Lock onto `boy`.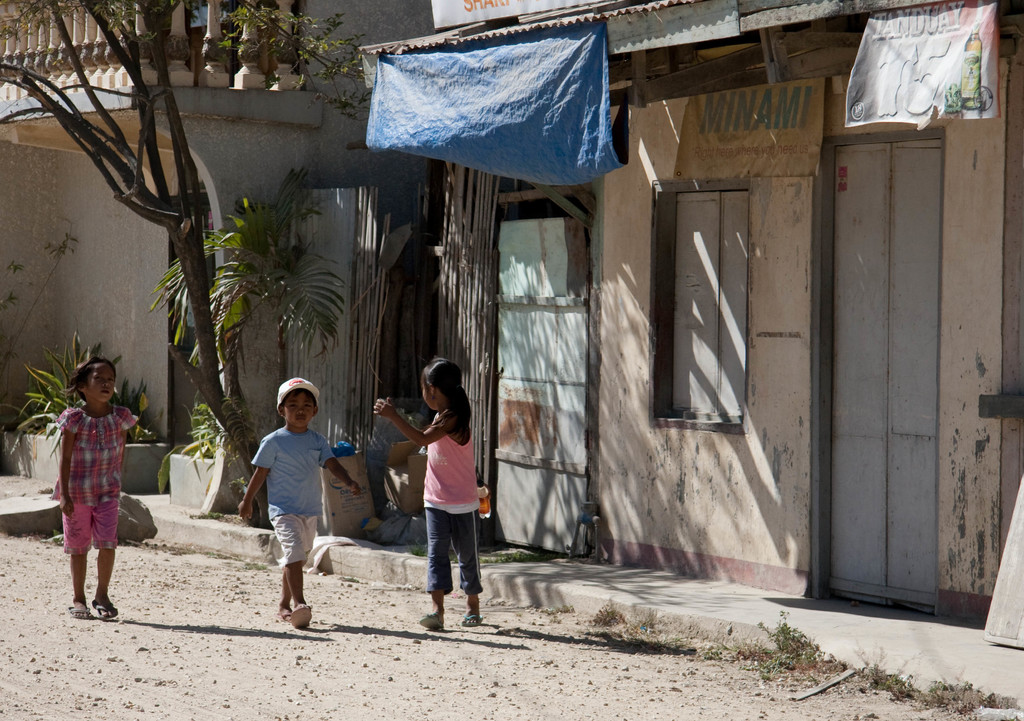
Locked: [x1=234, y1=380, x2=339, y2=622].
